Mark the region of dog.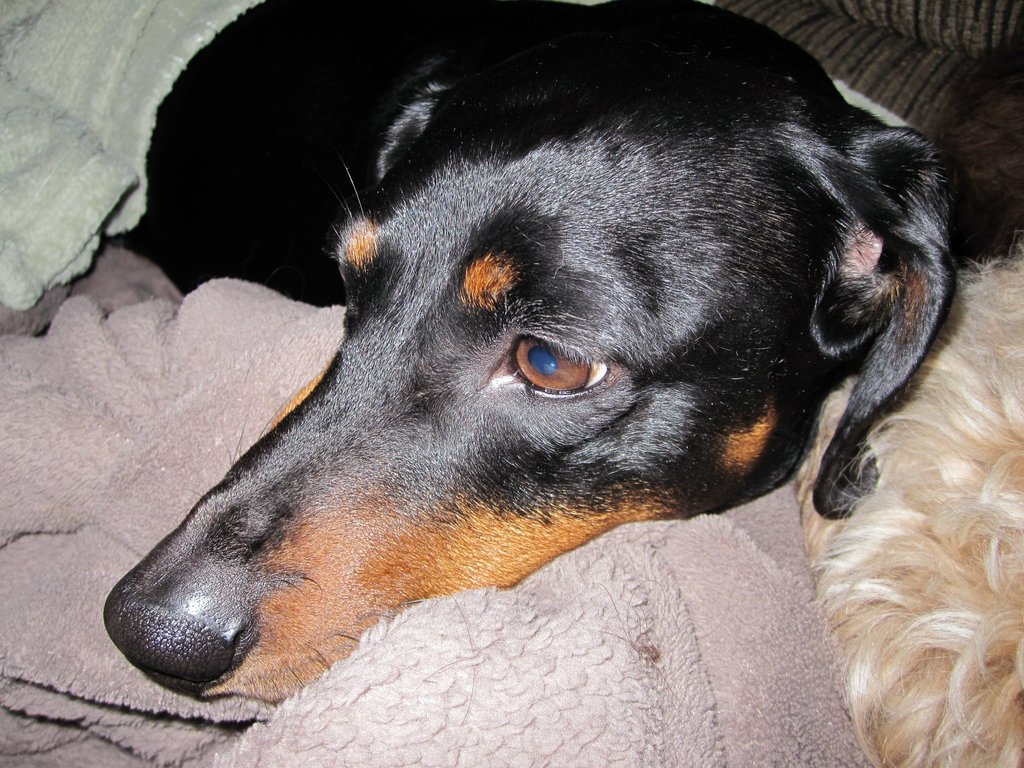
Region: [100, 0, 954, 703].
